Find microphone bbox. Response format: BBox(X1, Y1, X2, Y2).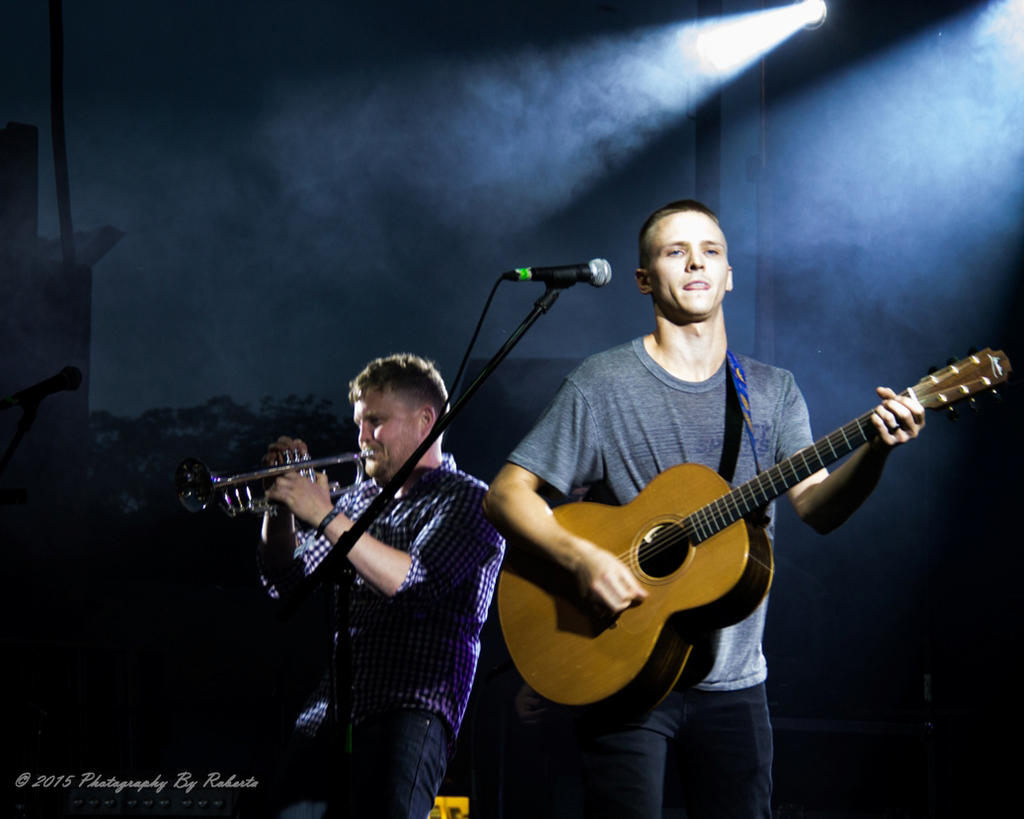
BBox(499, 254, 622, 287).
